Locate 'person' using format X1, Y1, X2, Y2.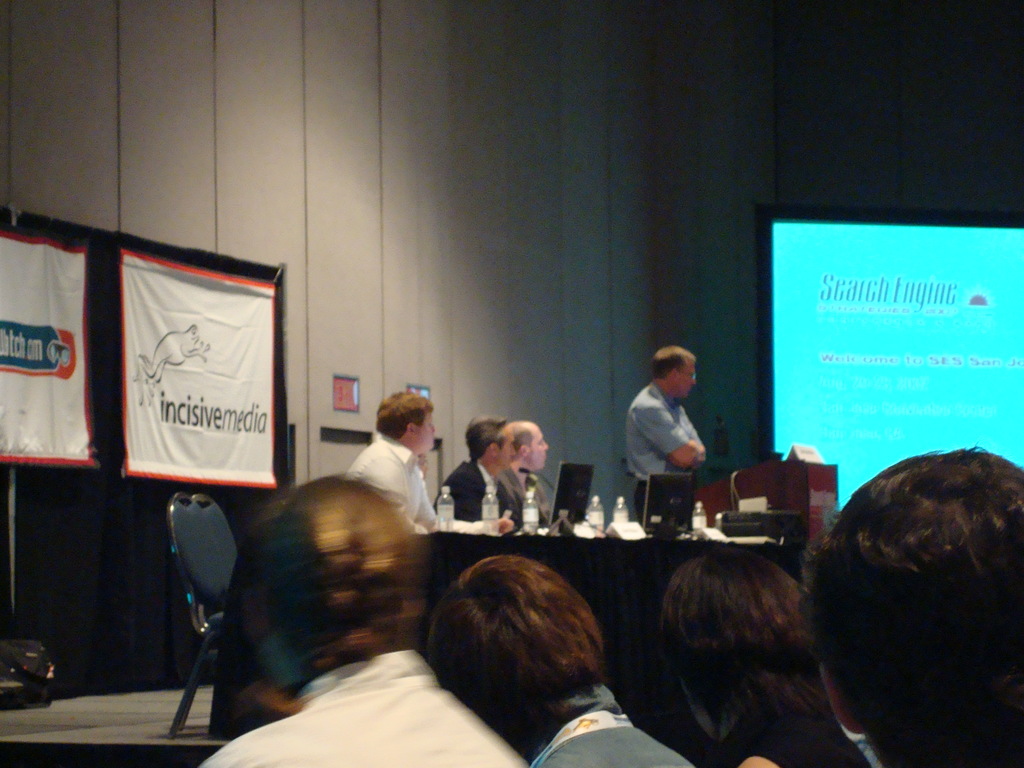
618, 337, 721, 534.
